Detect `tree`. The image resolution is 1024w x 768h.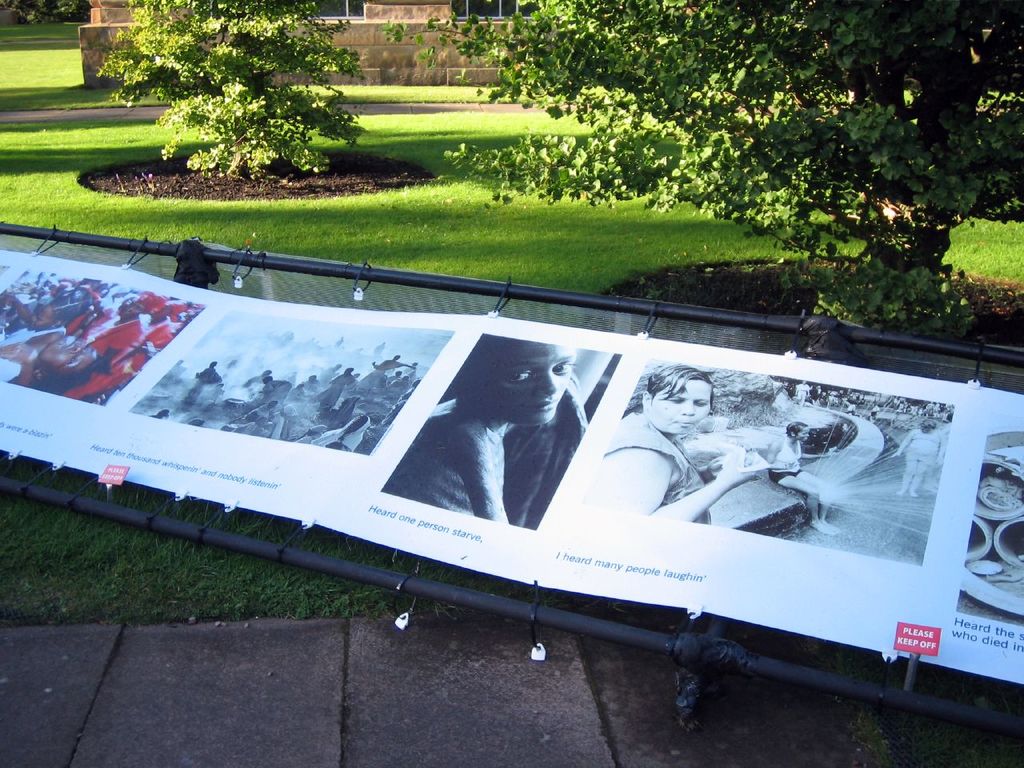
box=[381, 0, 1023, 327].
